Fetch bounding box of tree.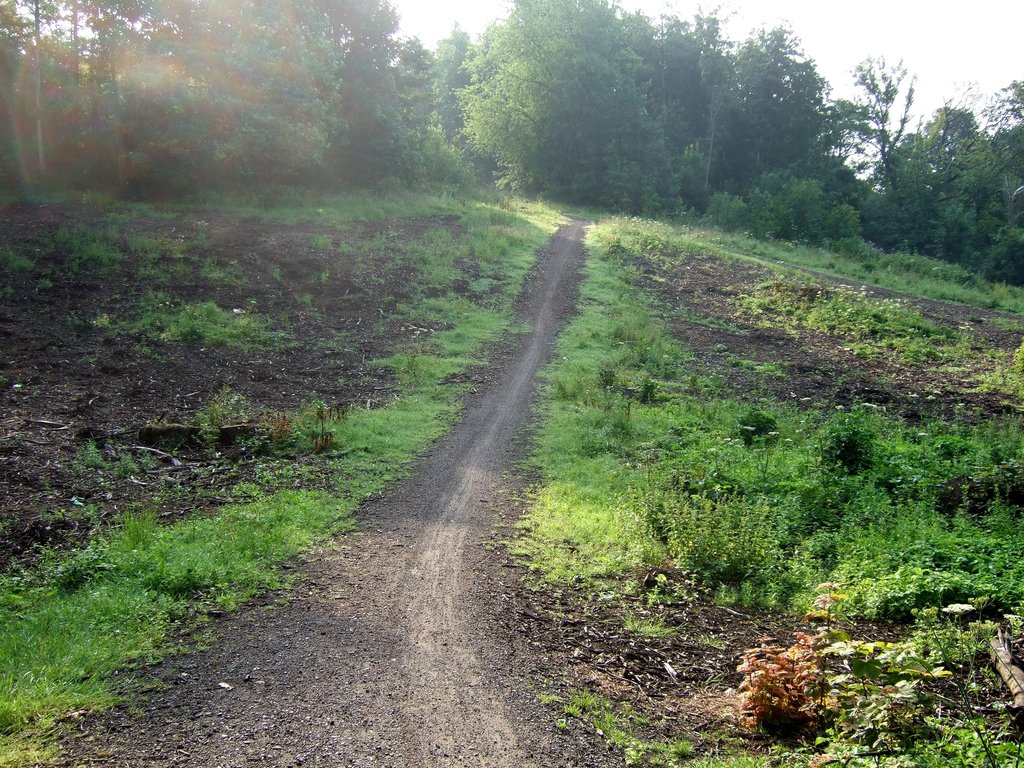
Bbox: bbox=(153, 0, 355, 189).
